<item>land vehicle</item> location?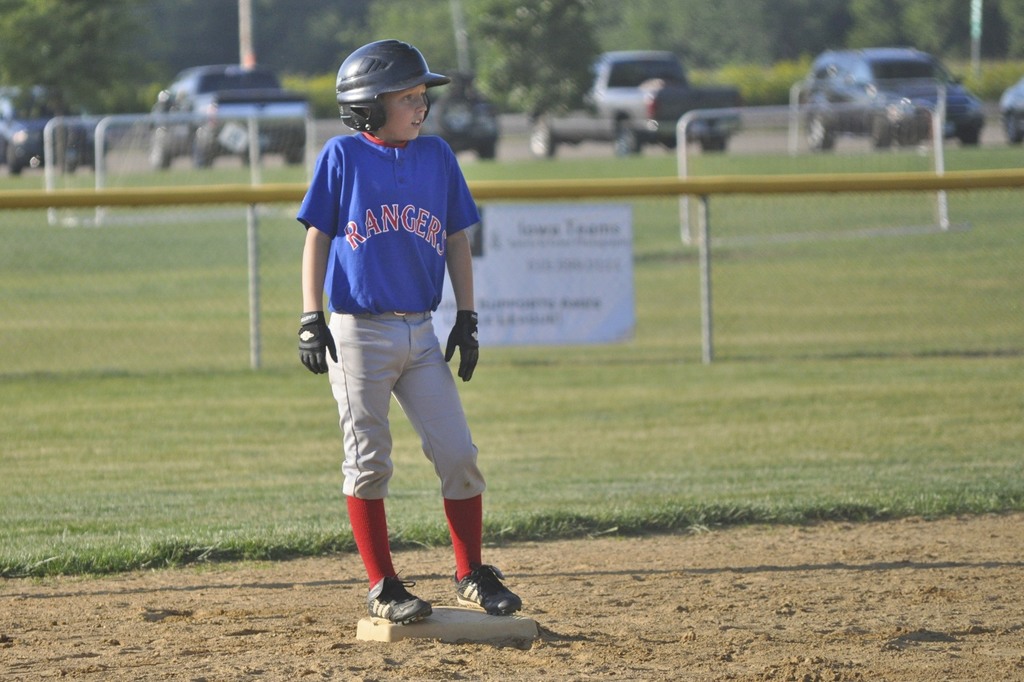
box=[420, 72, 500, 160]
